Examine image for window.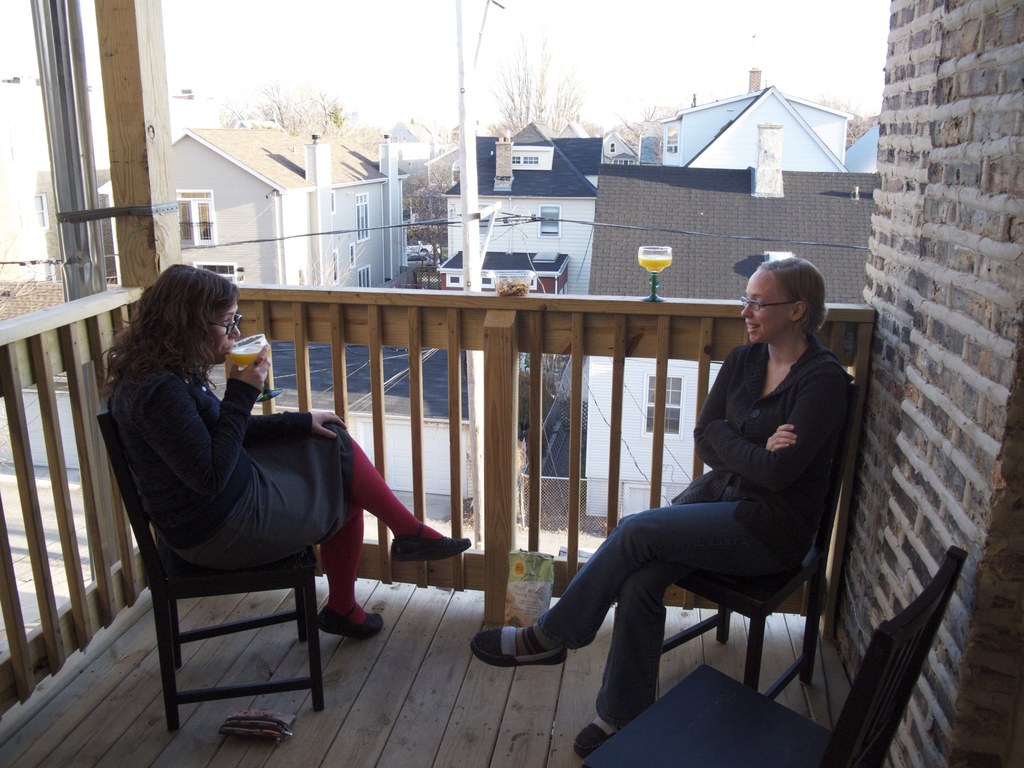
Examination result: {"left": 177, "top": 192, "right": 215, "bottom": 247}.
